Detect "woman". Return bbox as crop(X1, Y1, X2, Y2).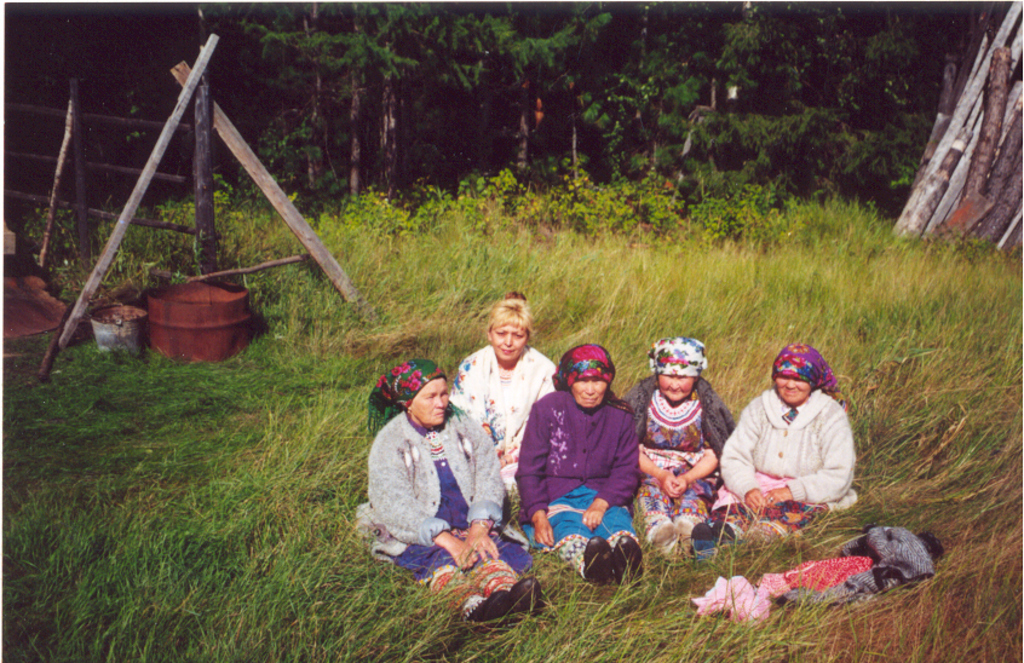
crop(450, 286, 563, 484).
